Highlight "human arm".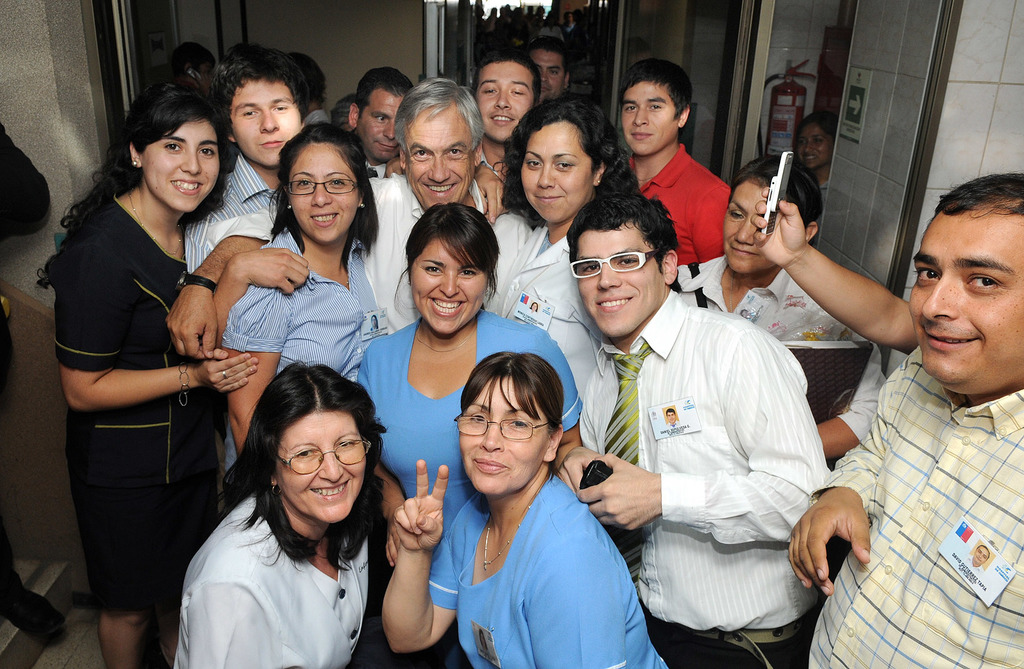
Highlighted region: locate(579, 327, 833, 552).
